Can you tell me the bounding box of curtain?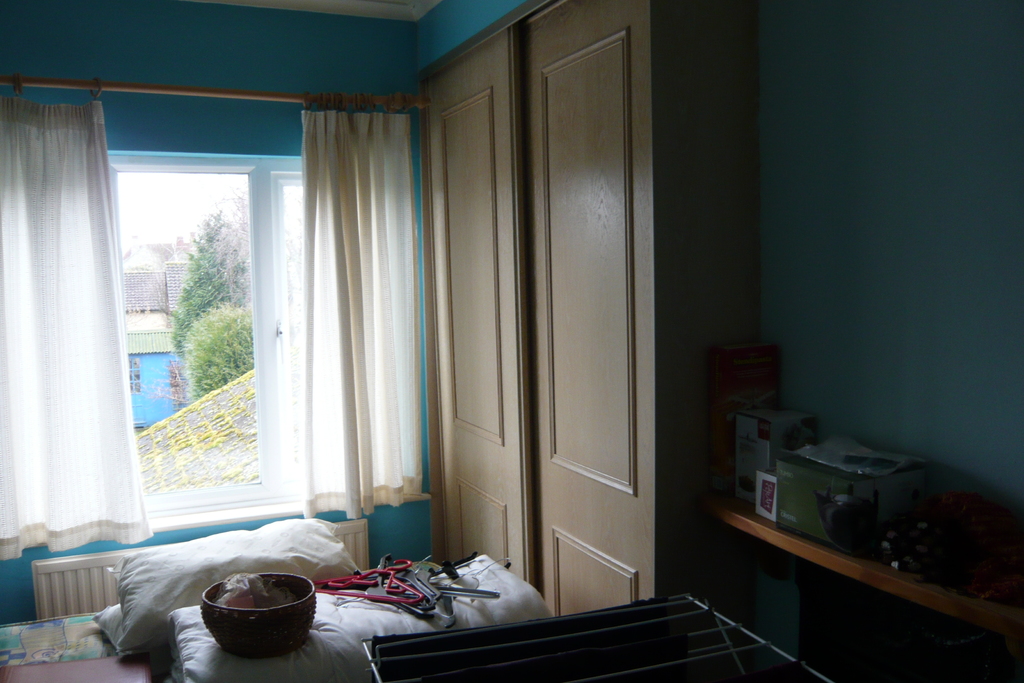
<bbox>301, 94, 433, 525</bbox>.
